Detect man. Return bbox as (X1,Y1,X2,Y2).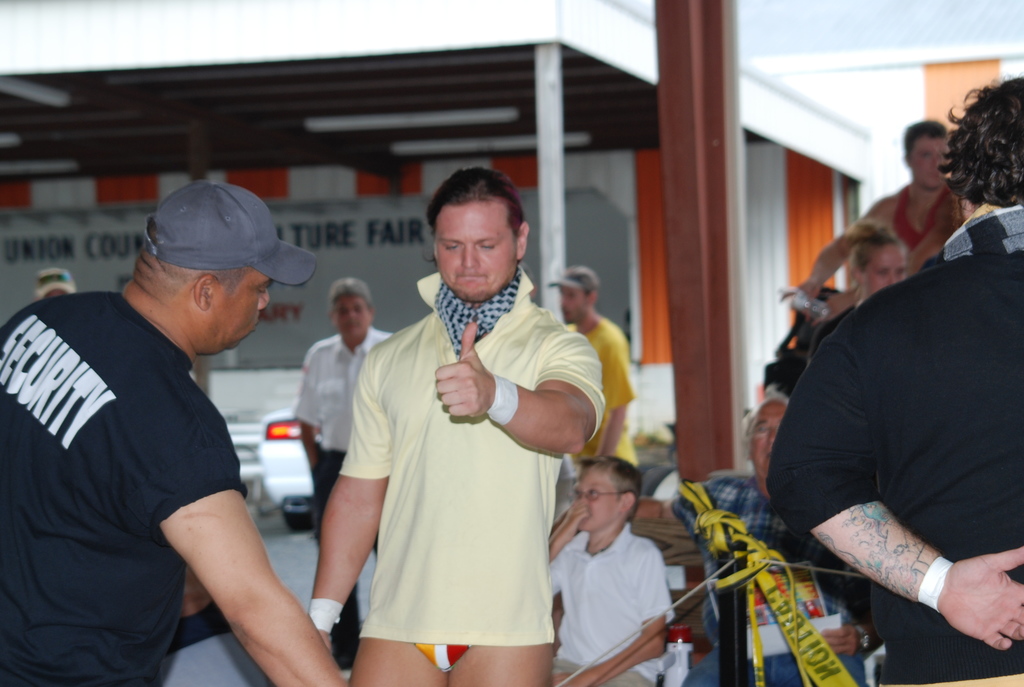
(304,154,611,686).
